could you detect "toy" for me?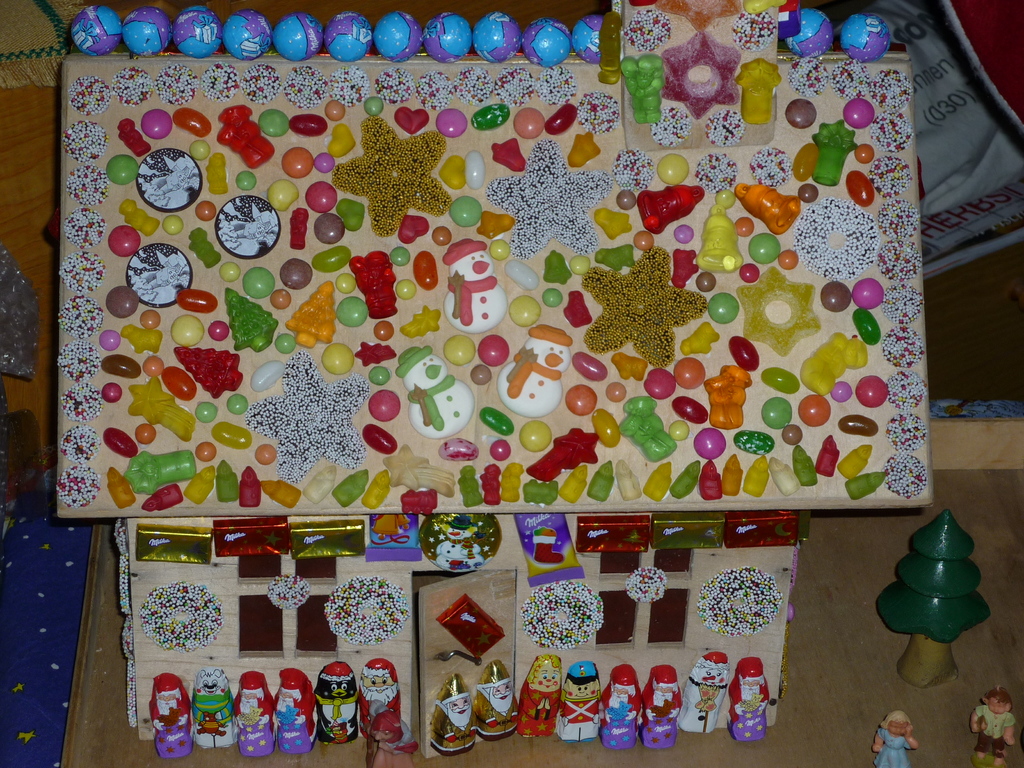
Detection result: detection(433, 675, 479, 757).
